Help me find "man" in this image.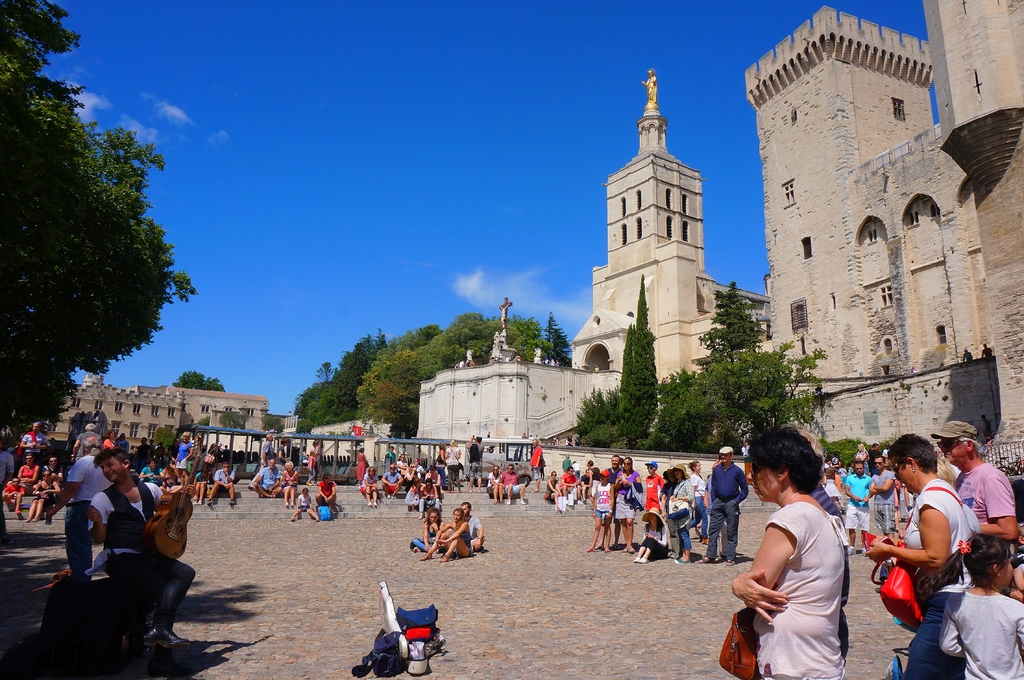
Found it: box=[248, 432, 273, 491].
